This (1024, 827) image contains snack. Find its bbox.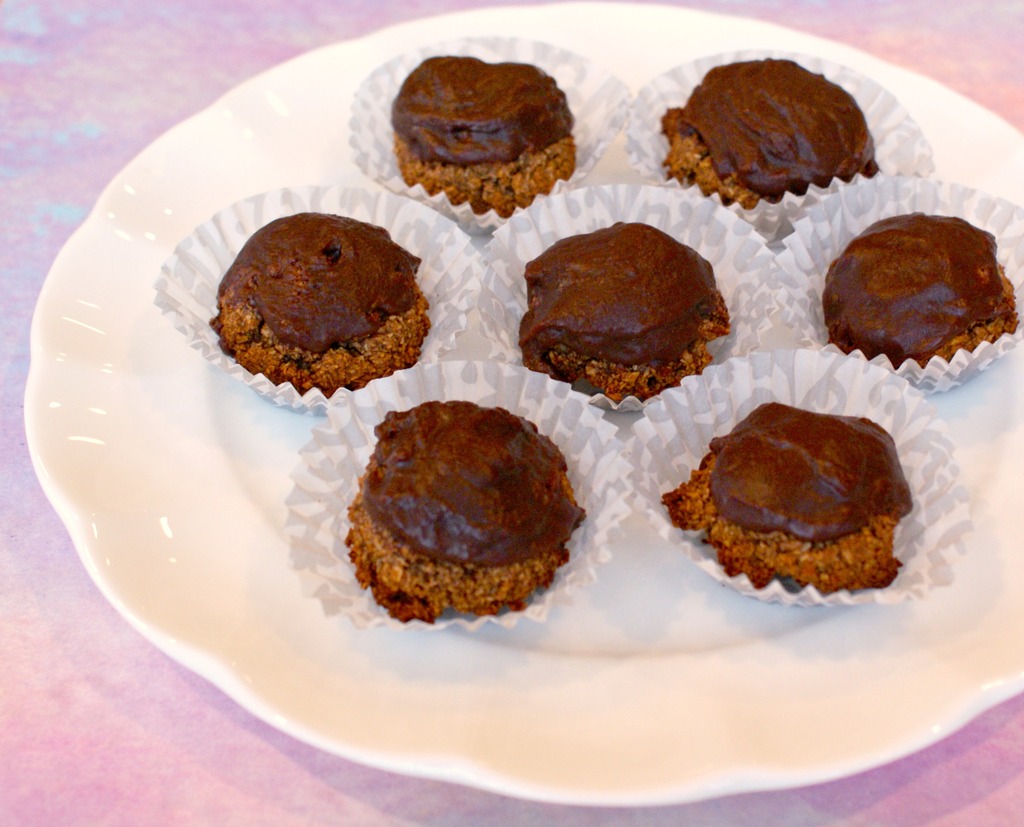
[651,398,914,597].
